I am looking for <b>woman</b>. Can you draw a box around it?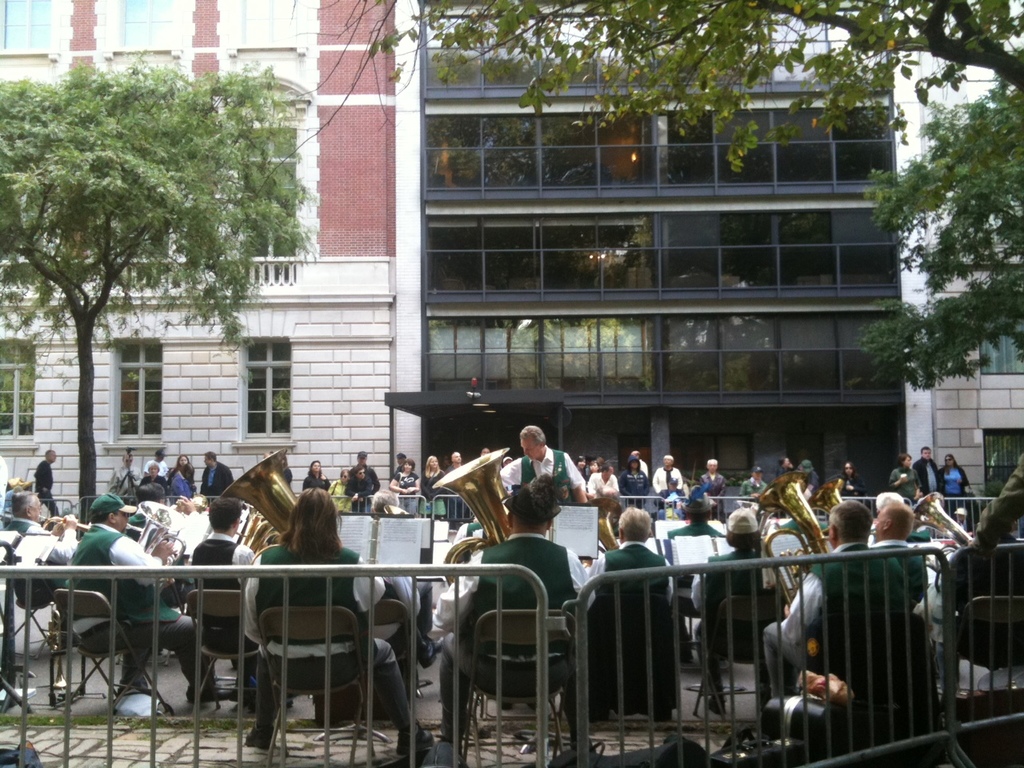
Sure, the bounding box is <region>168, 458, 194, 496</region>.
